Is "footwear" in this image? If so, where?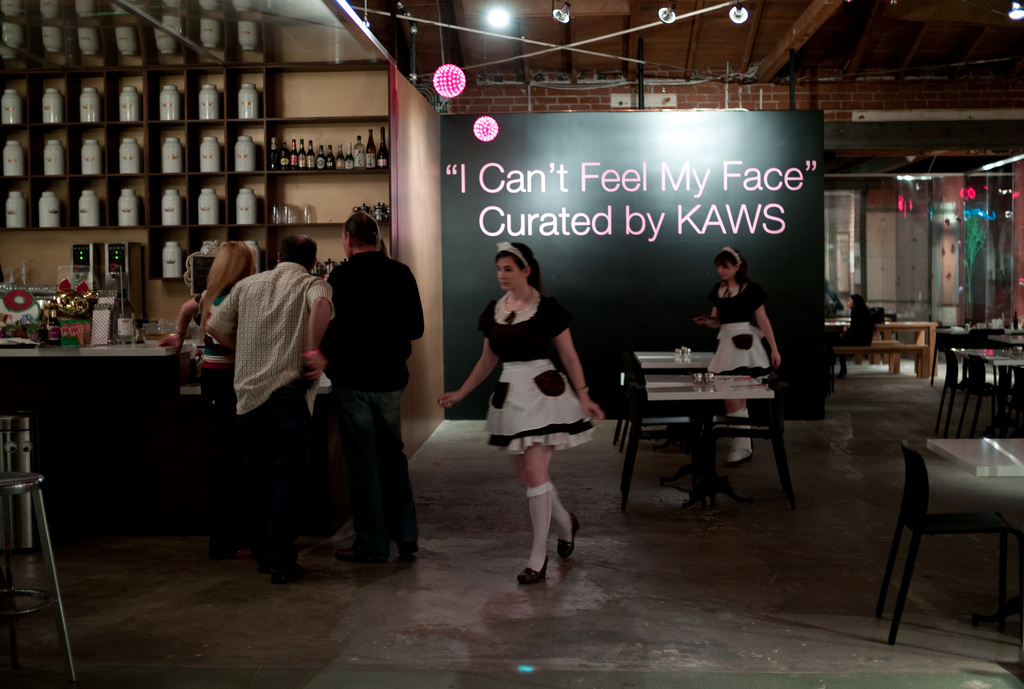
Yes, at box(515, 557, 547, 583).
